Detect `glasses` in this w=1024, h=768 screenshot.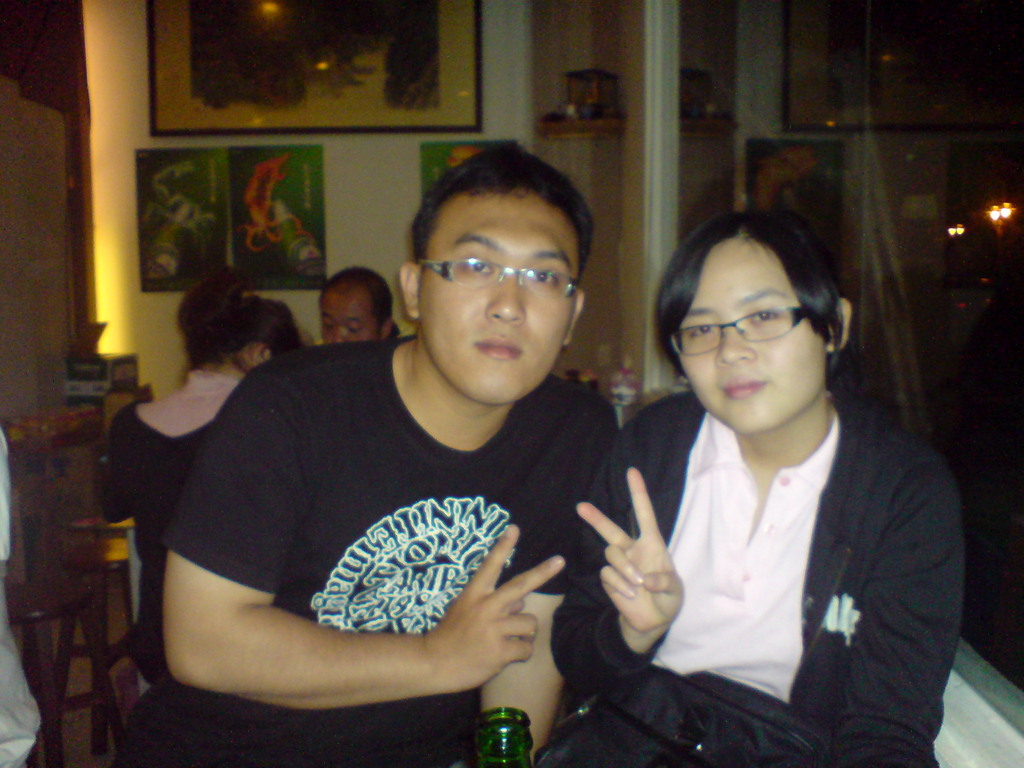
Detection: [415, 239, 575, 291].
